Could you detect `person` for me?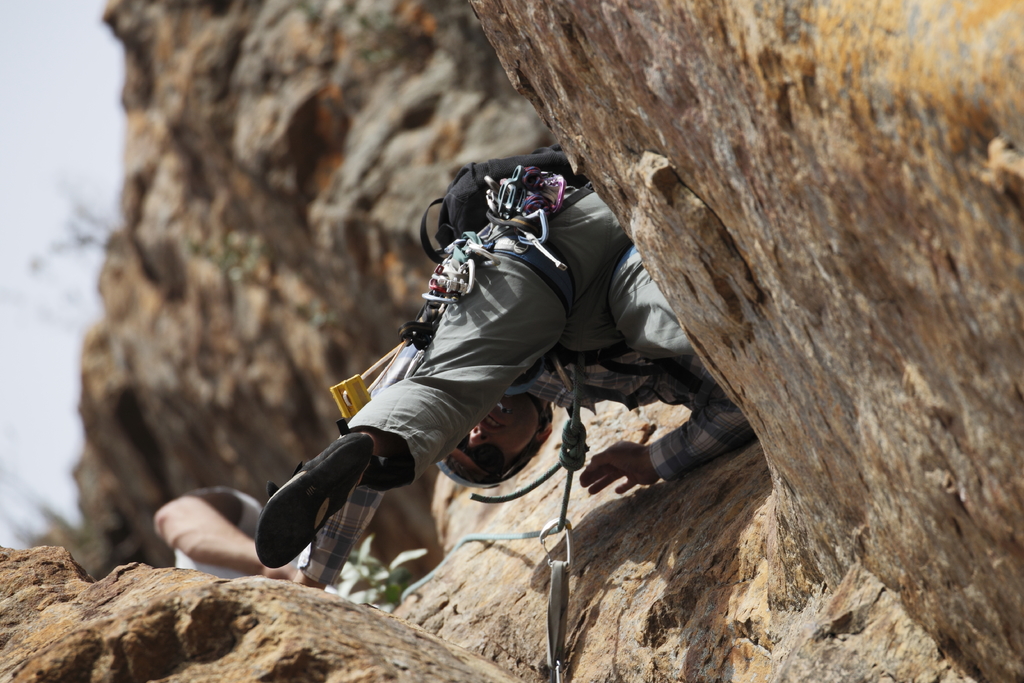
Detection result: BBox(263, 161, 763, 567).
